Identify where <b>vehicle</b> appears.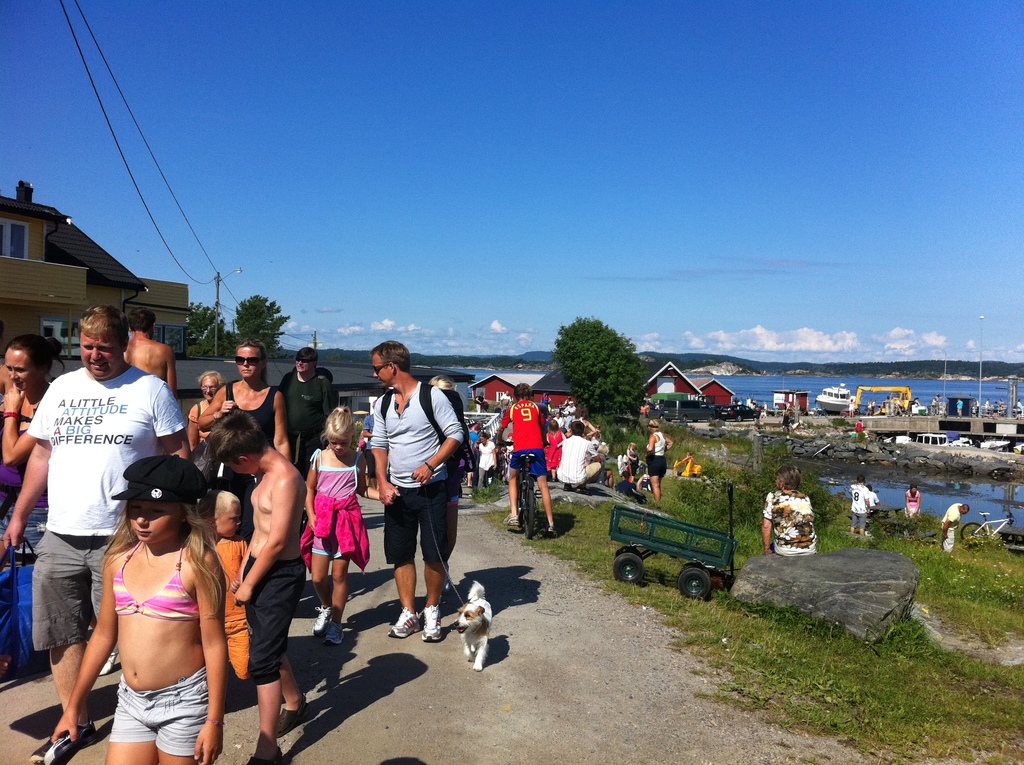
Appears at [left=714, top=403, right=765, bottom=422].
